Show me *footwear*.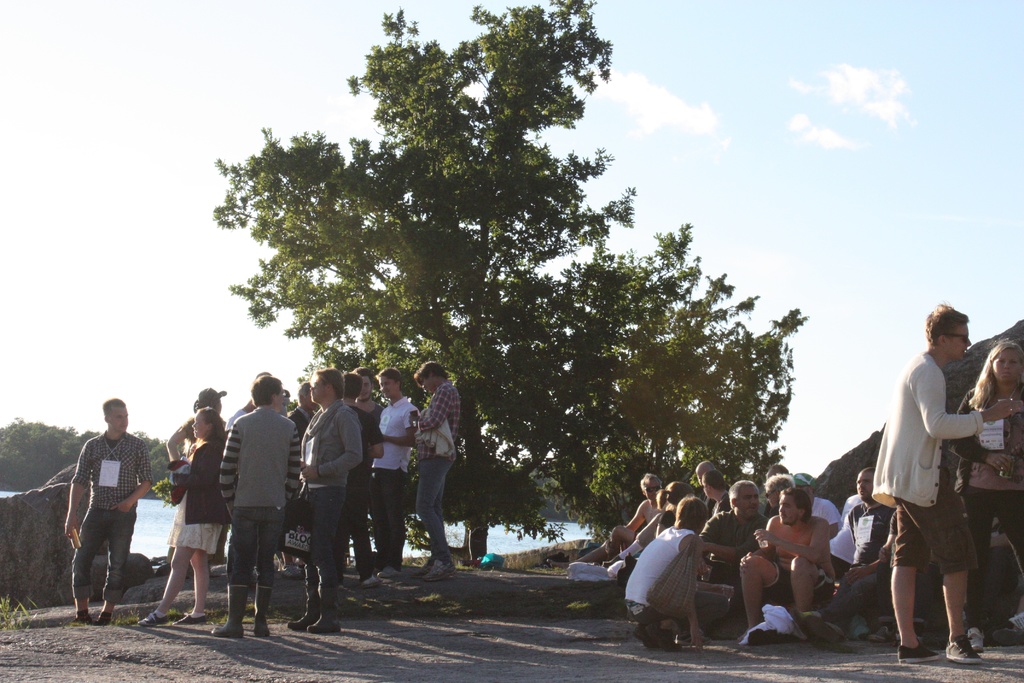
*footwear* is here: bbox(792, 607, 824, 650).
